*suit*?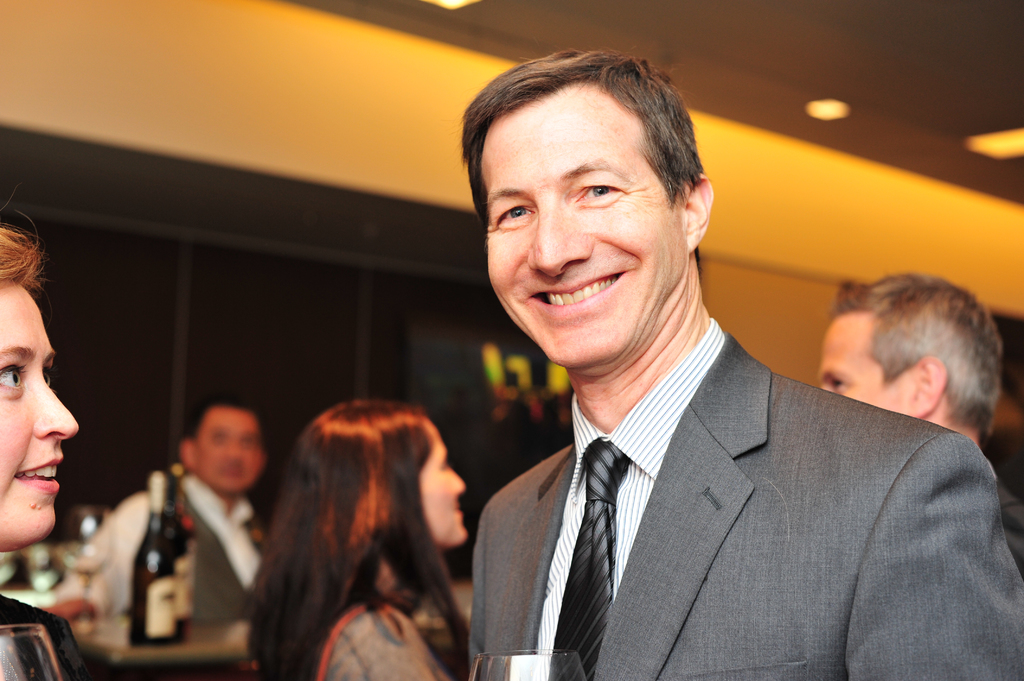
(left=68, top=463, right=266, bottom=632)
